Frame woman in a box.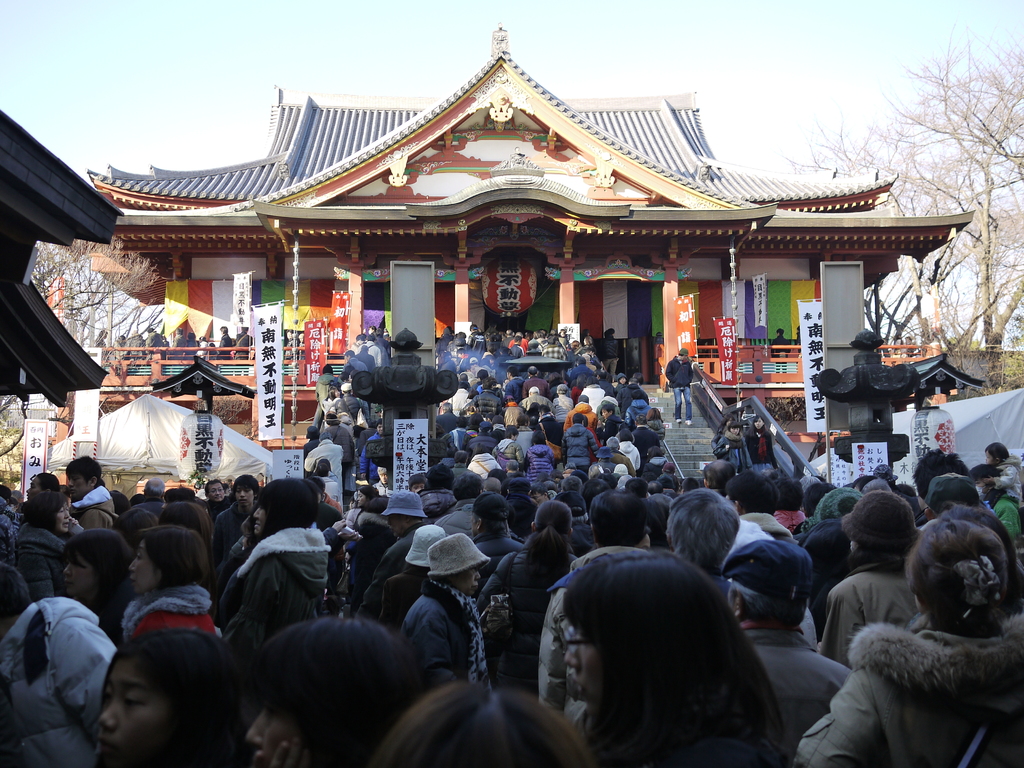
left=239, top=618, right=426, bottom=767.
